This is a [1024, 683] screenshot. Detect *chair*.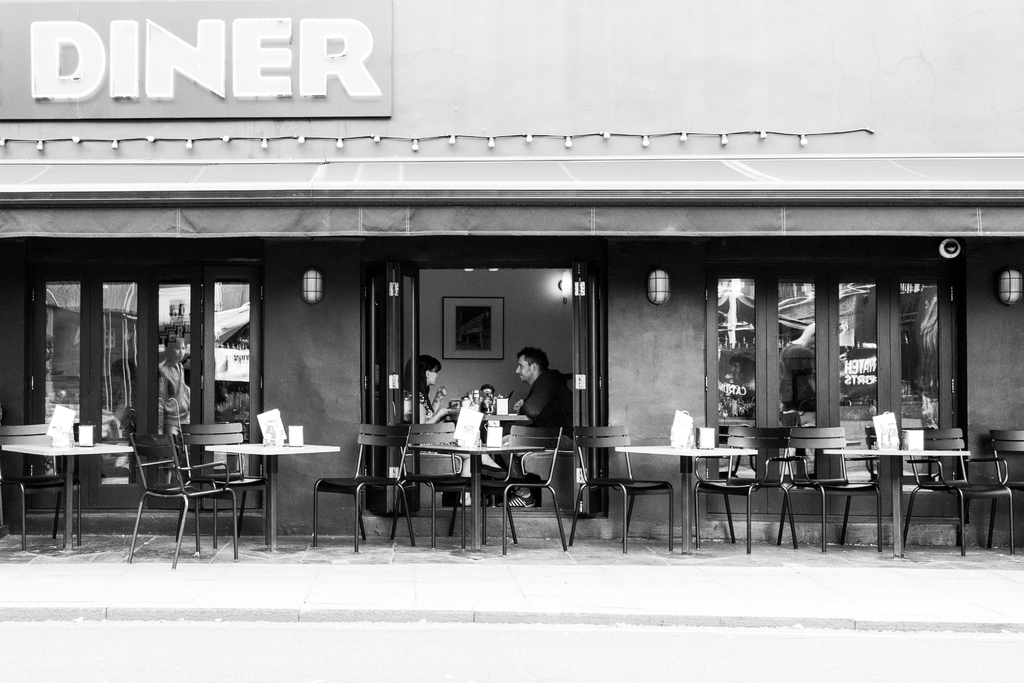
bbox=[899, 433, 1010, 562].
